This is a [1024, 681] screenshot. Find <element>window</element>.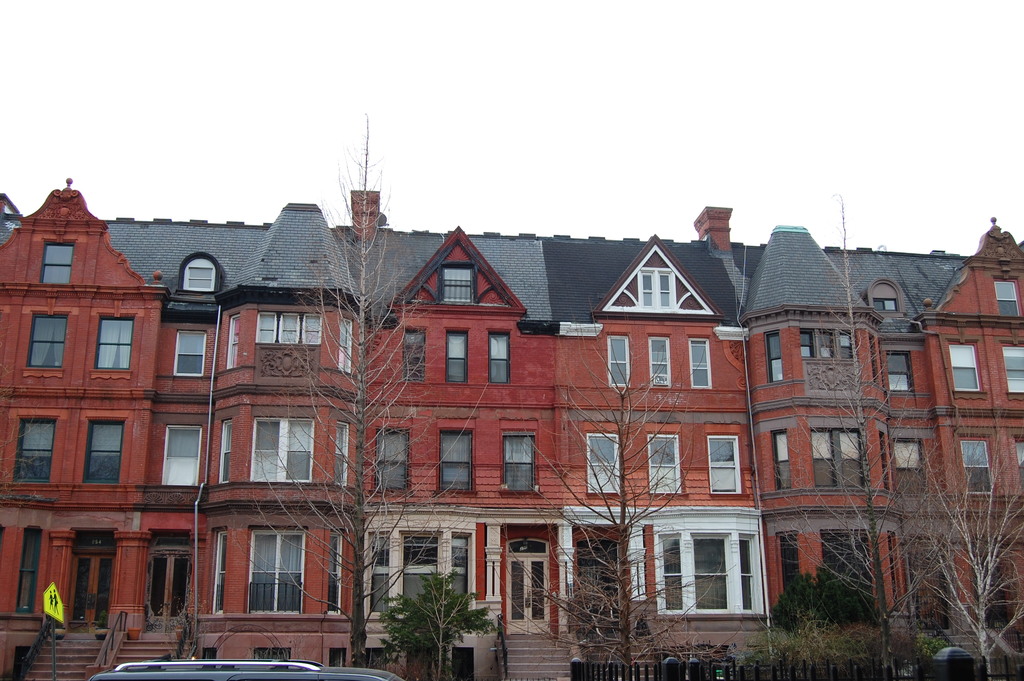
Bounding box: bbox=[778, 537, 797, 595].
